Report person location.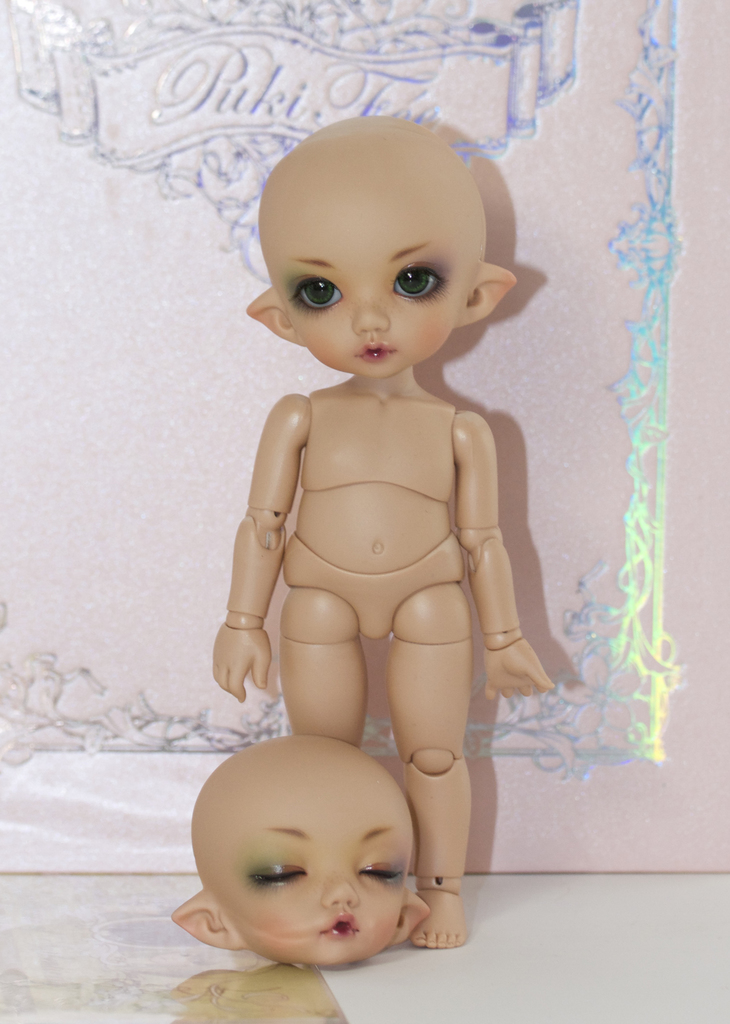
Report: select_region(211, 115, 556, 949).
